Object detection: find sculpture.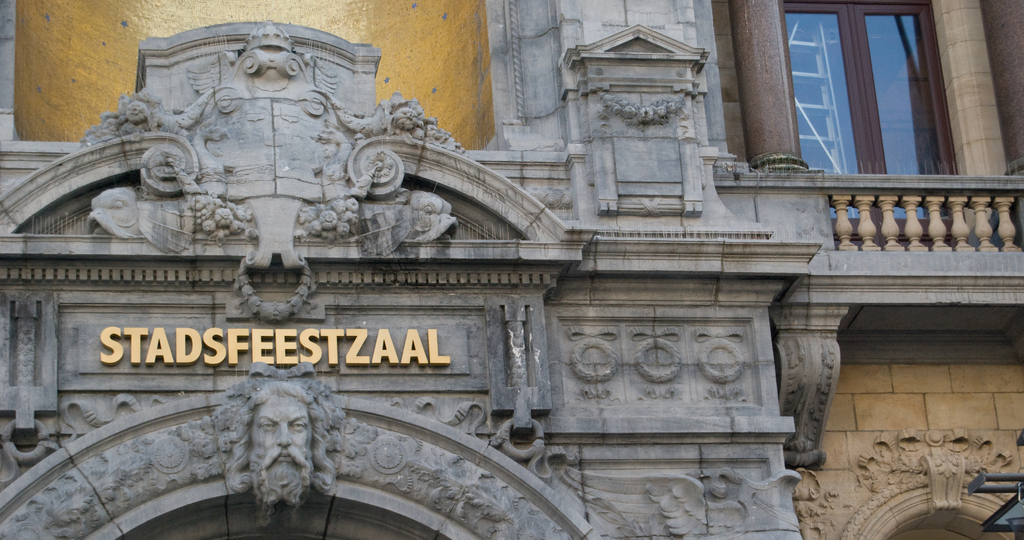
{"left": 197, "top": 368, "right": 337, "bottom": 518}.
